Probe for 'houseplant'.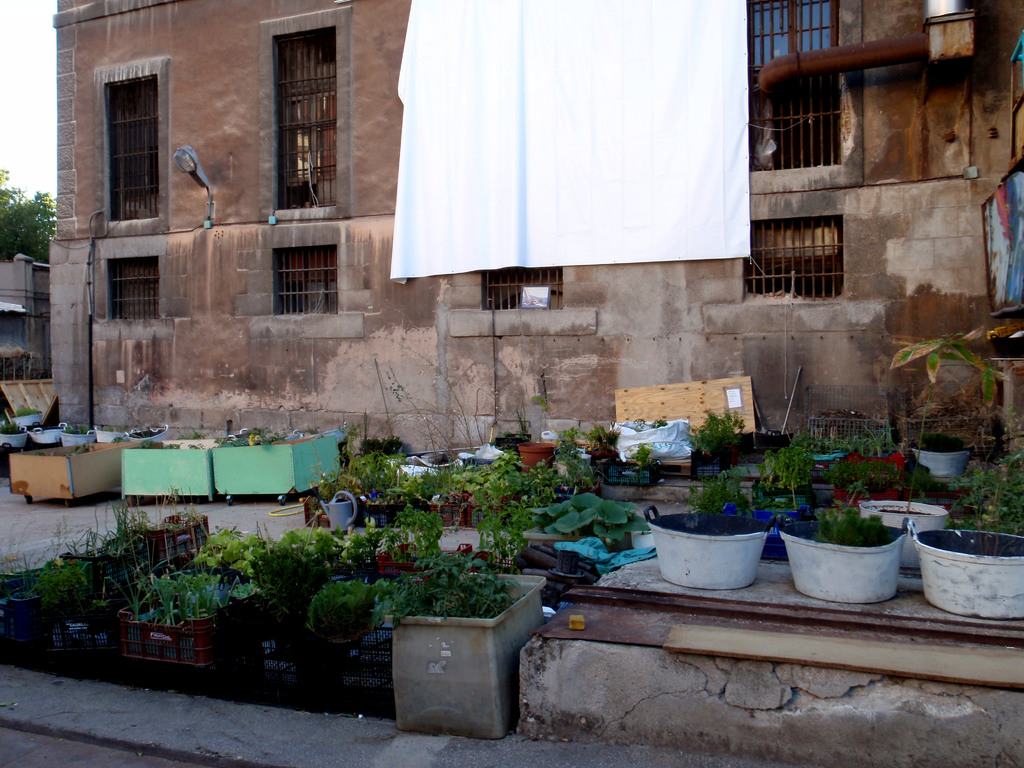
Probe result: Rect(826, 460, 900, 513).
